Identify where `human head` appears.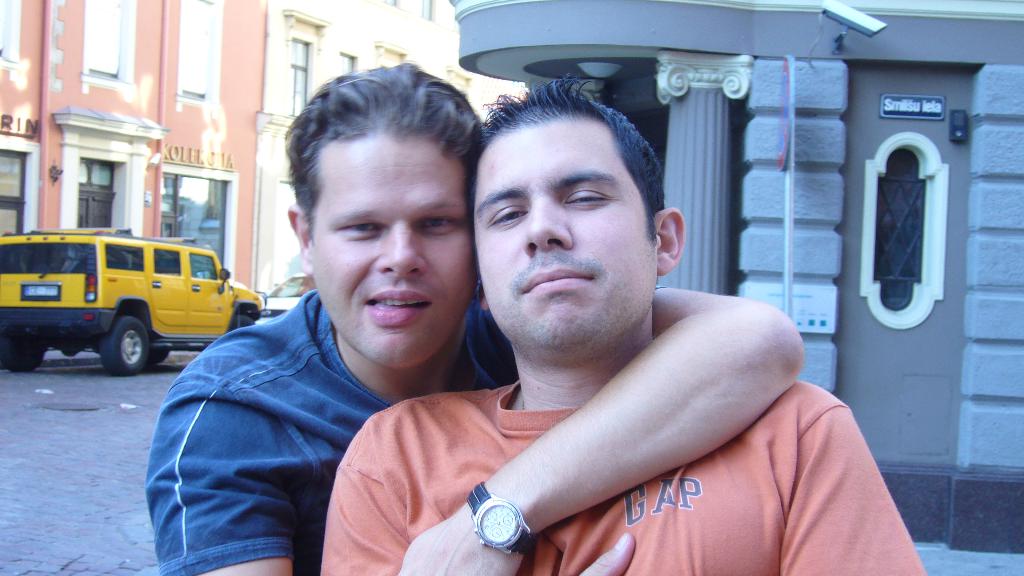
Appears at select_region(287, 63, 479, 369).
